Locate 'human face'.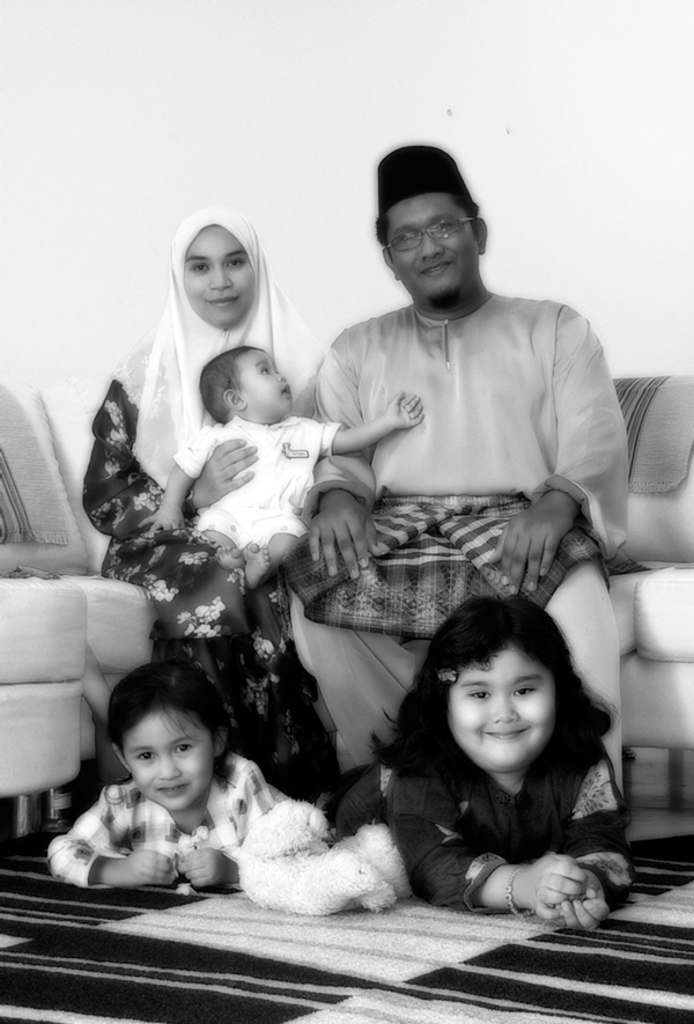
Bounding box: 444/646/553/768.
